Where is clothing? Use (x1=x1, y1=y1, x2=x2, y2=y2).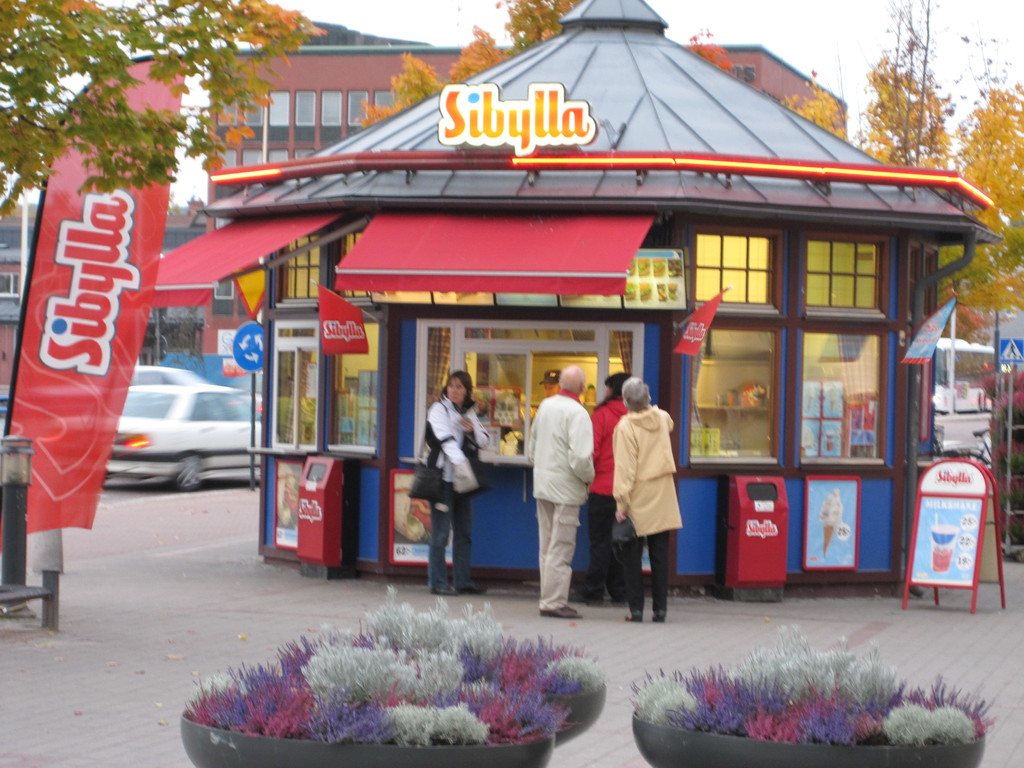
(x1=620, y1=377, x2=701, y2=626).
